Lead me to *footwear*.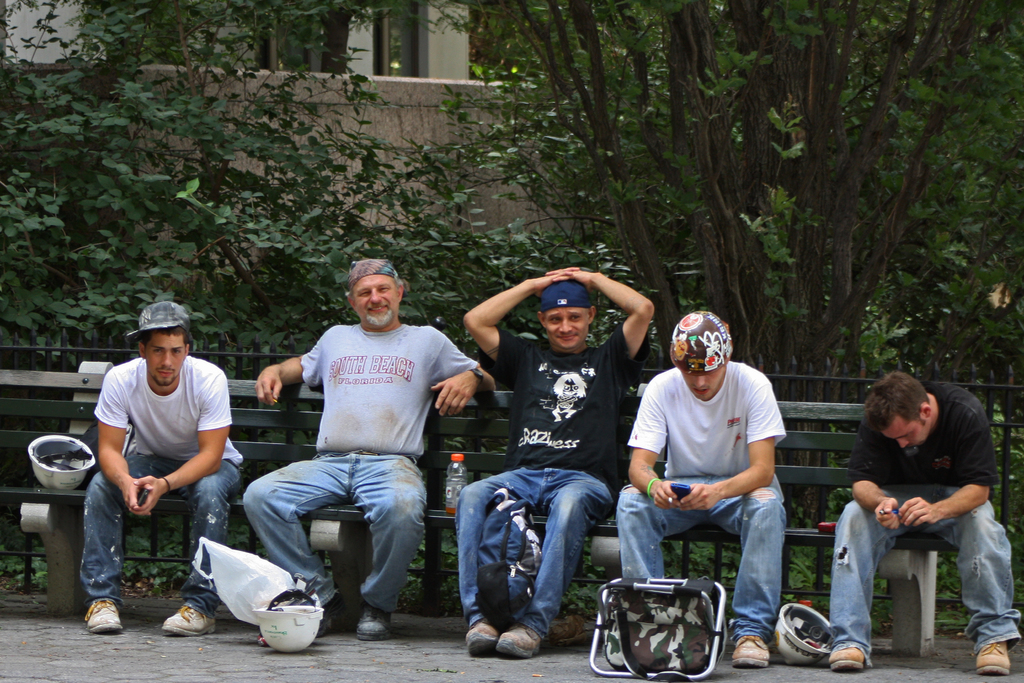
Lead to bbox(977, 630, 1013, 680).
